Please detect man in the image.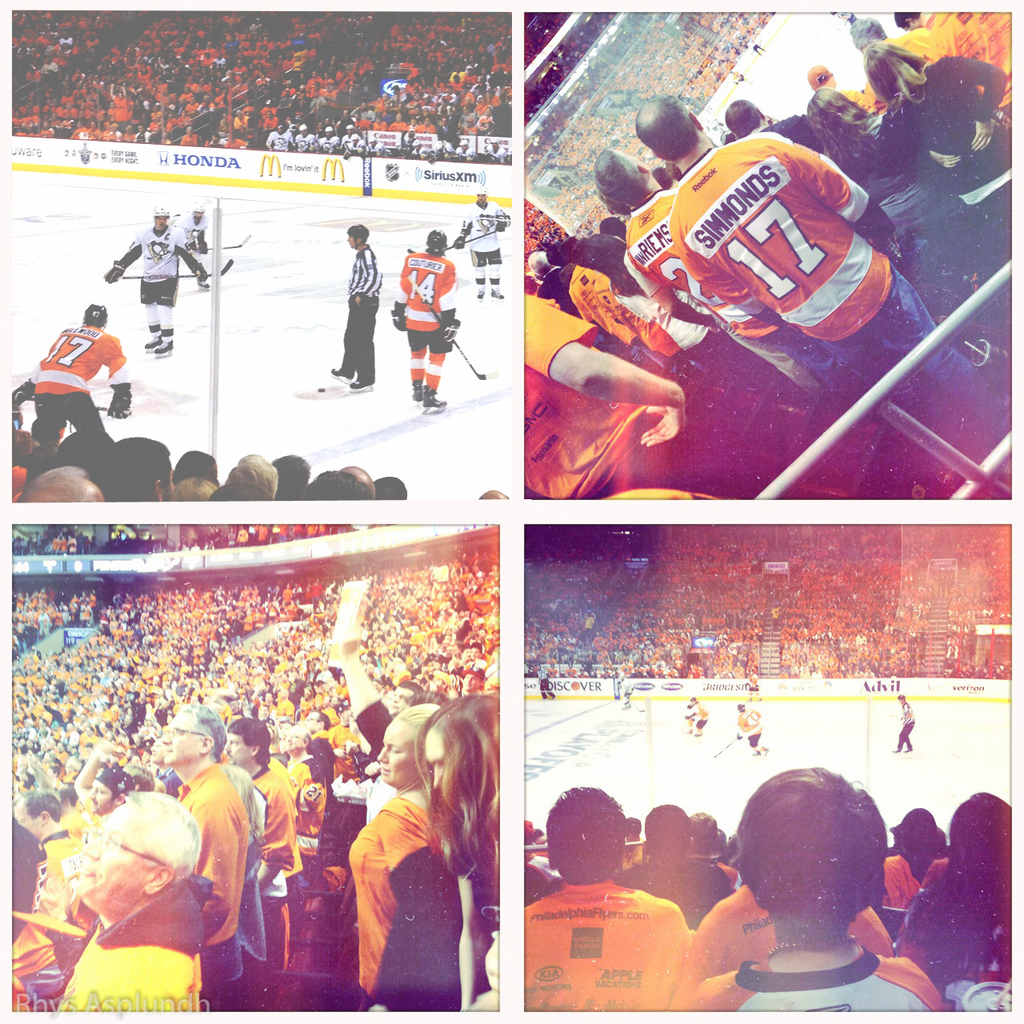
rect(152, 706, 249, 1006).
